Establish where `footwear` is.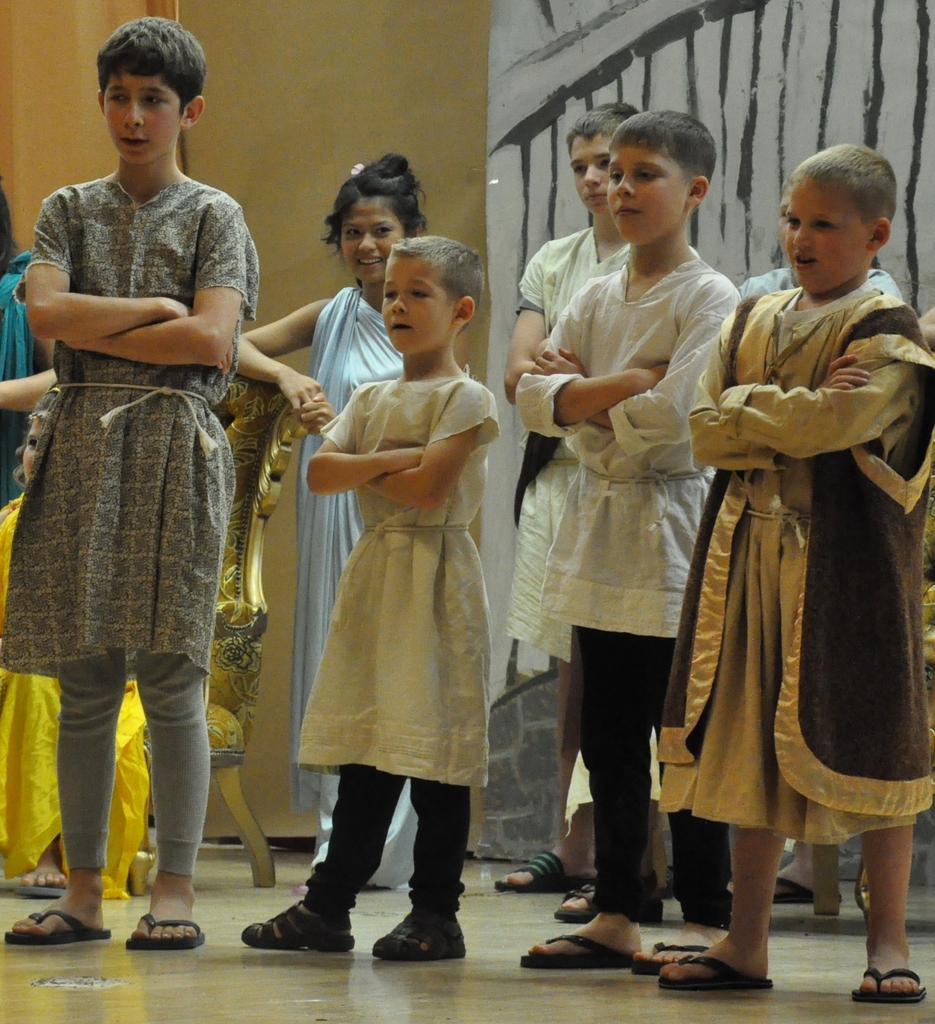
Established at <region>659, 953, 776, 989</region>.
